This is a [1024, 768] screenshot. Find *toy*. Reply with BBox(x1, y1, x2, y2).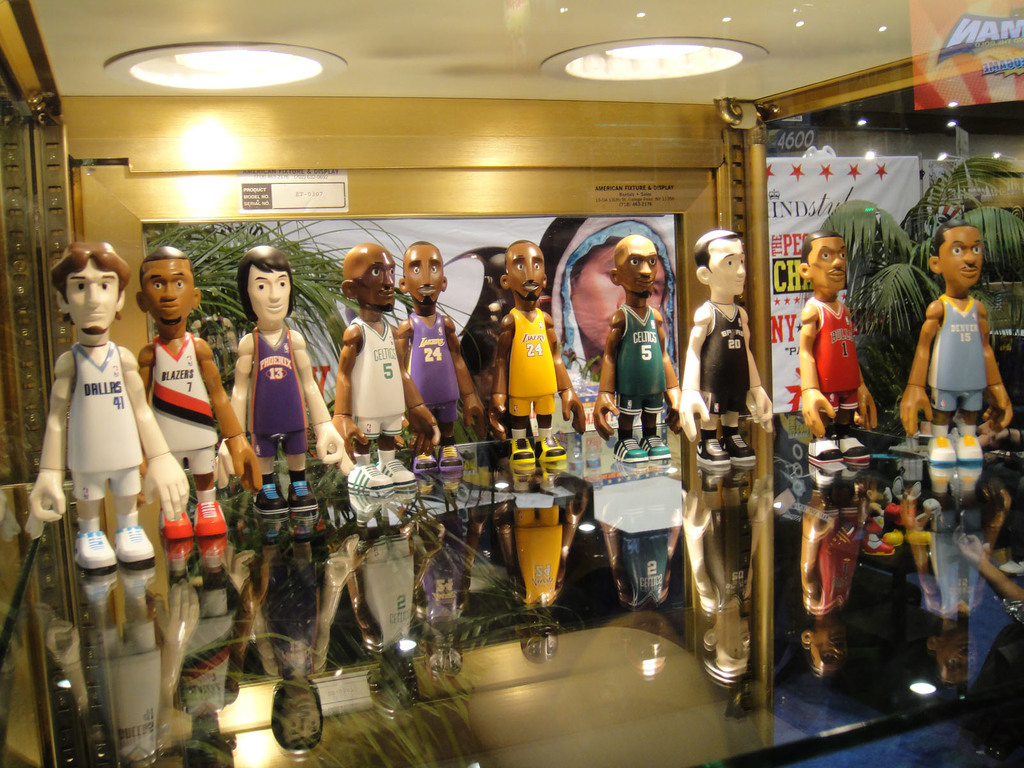
BBox(595, 230, 679, 465).
